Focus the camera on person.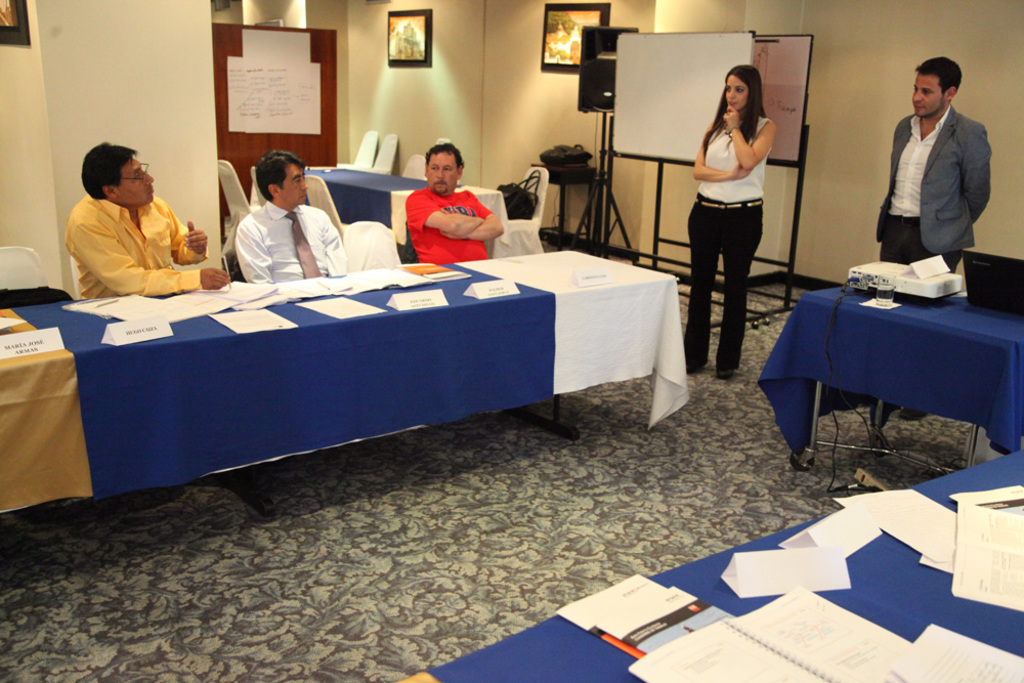
Focus region: bbox(873, 50, 993, 432).
